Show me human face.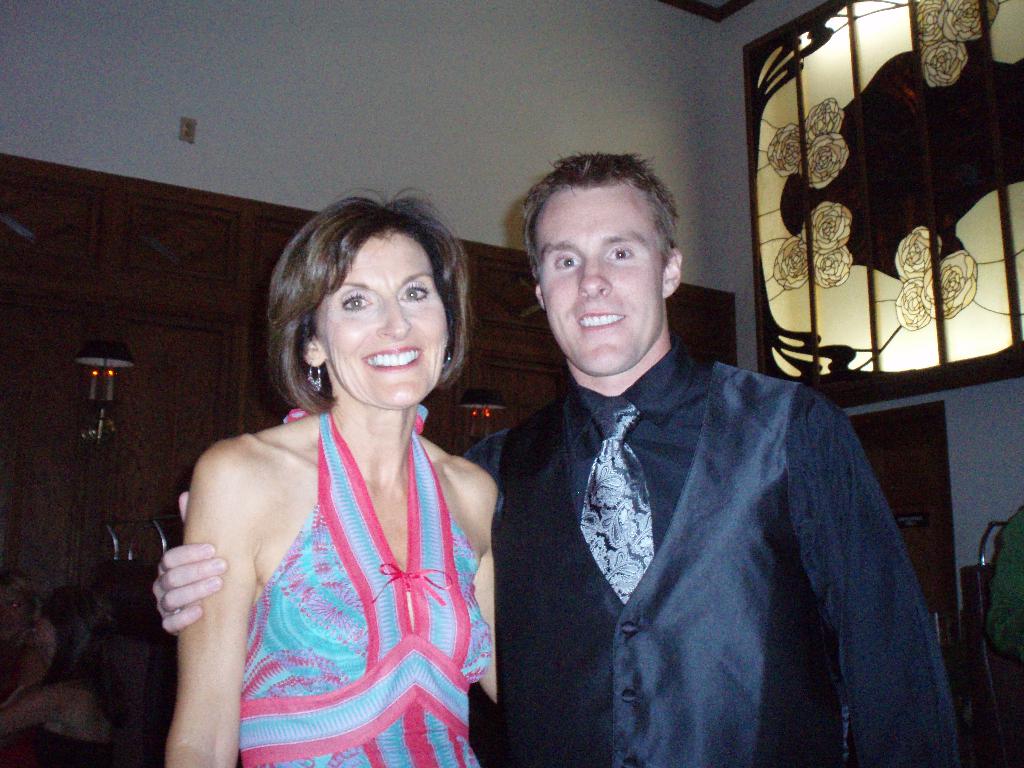
human face is here: bbox=(326, 241, 443, 410).
